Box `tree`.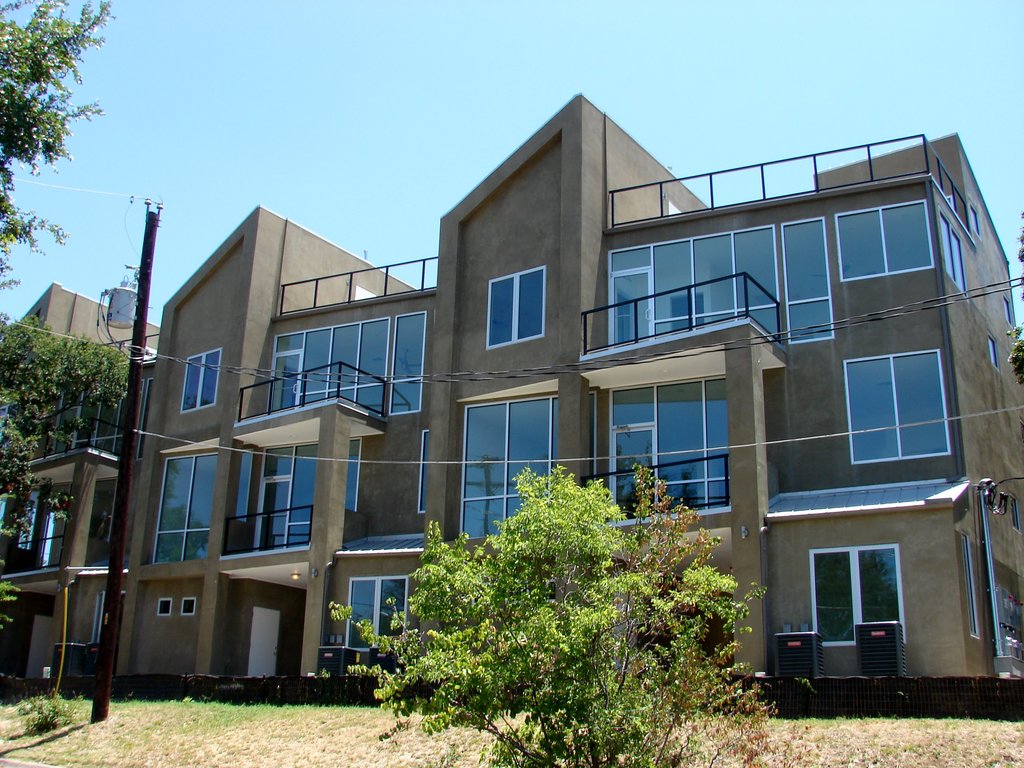
pyautogui.locateOnScreen(3, 10, 102, 260).
